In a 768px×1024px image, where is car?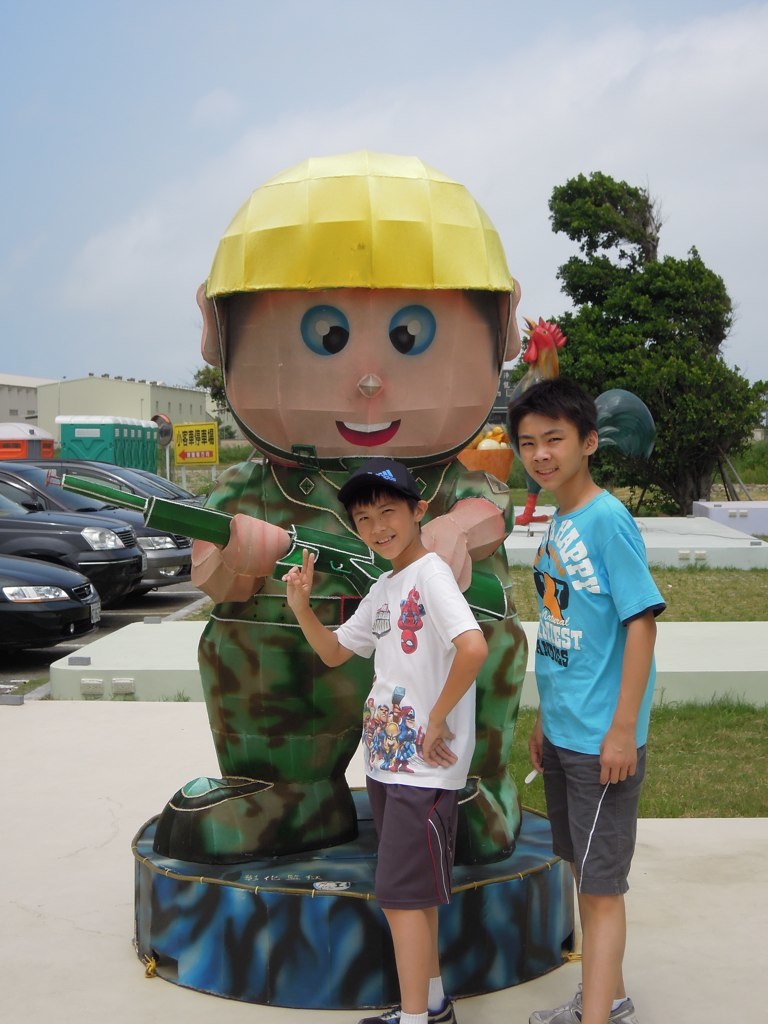
detection(0, 459, 150, 597).
